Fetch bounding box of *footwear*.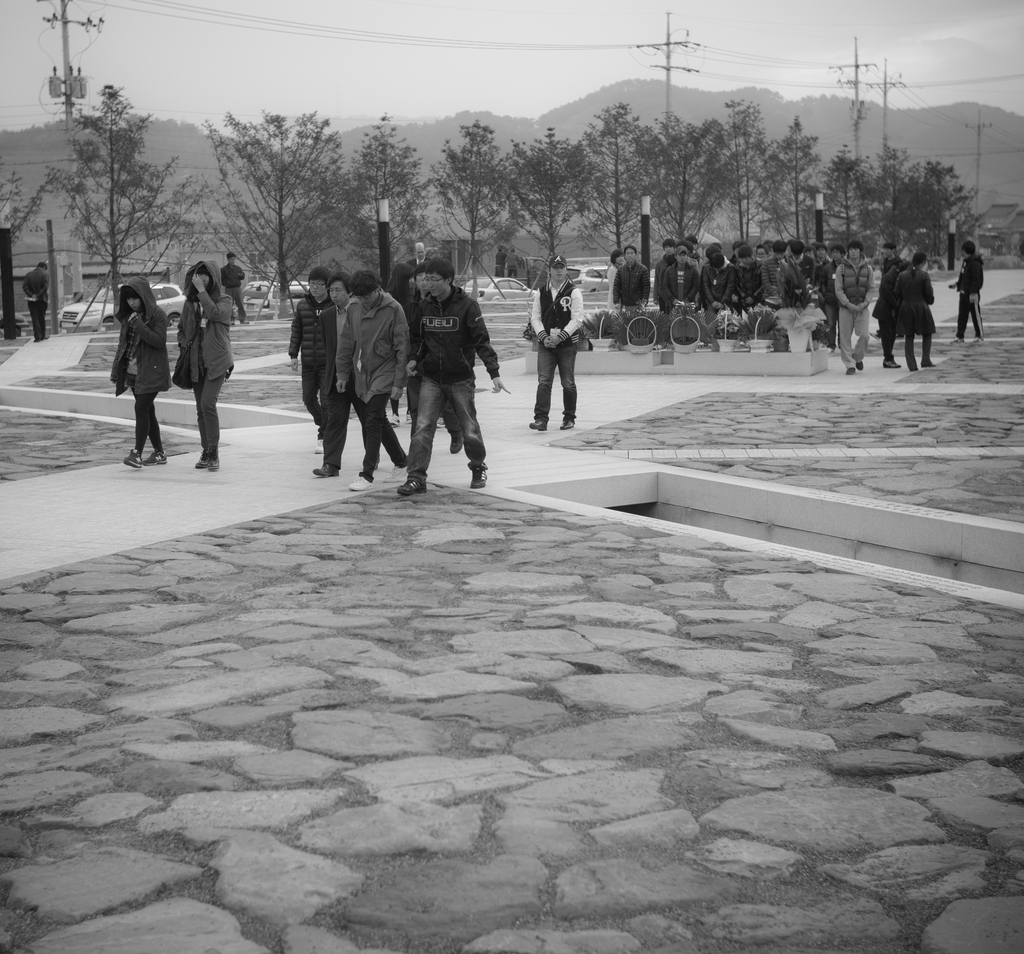
Bbox: 405/411/410/424.
